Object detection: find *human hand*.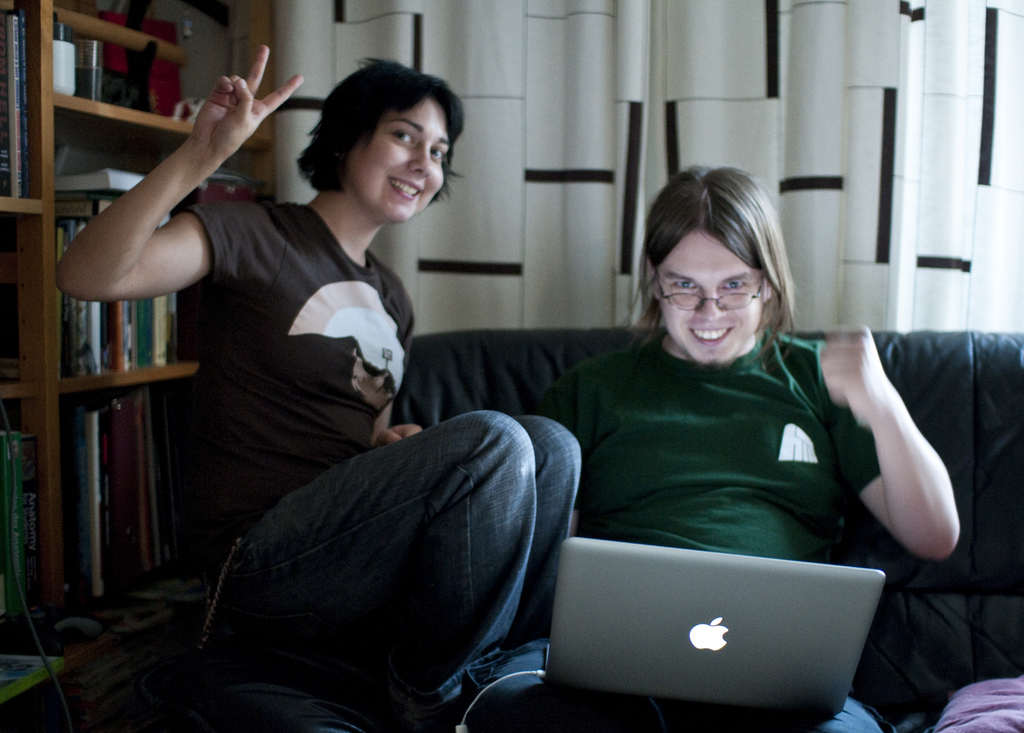
(166, 60, 279, 152).
